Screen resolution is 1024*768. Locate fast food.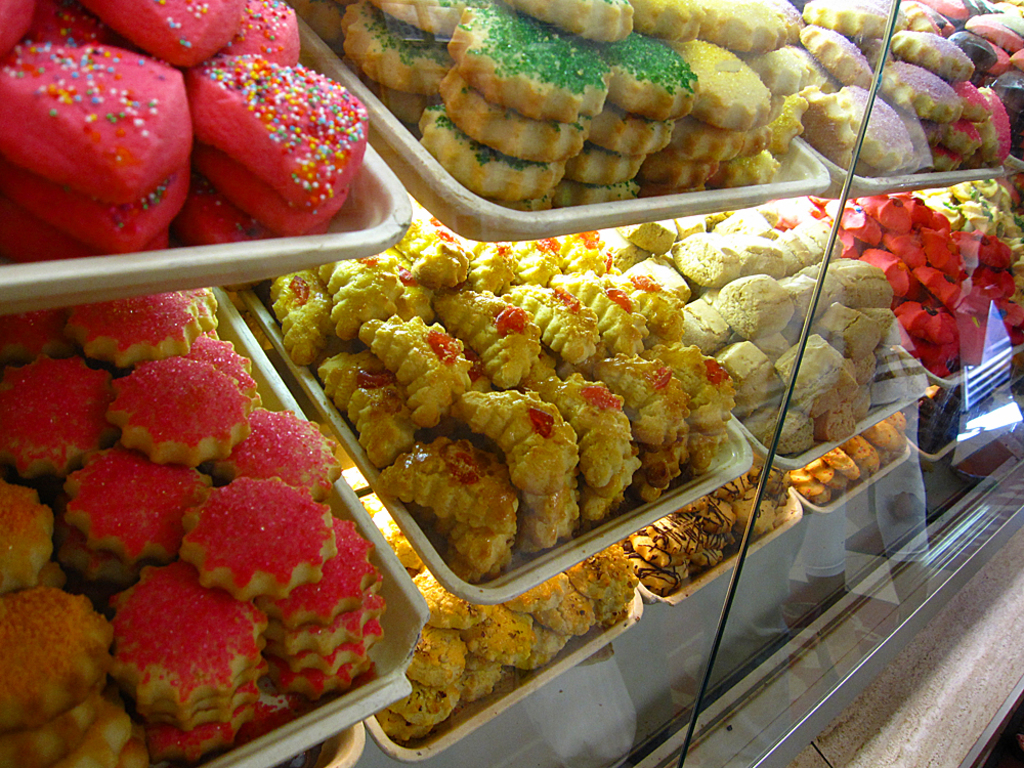
(801,184,1023,368).
